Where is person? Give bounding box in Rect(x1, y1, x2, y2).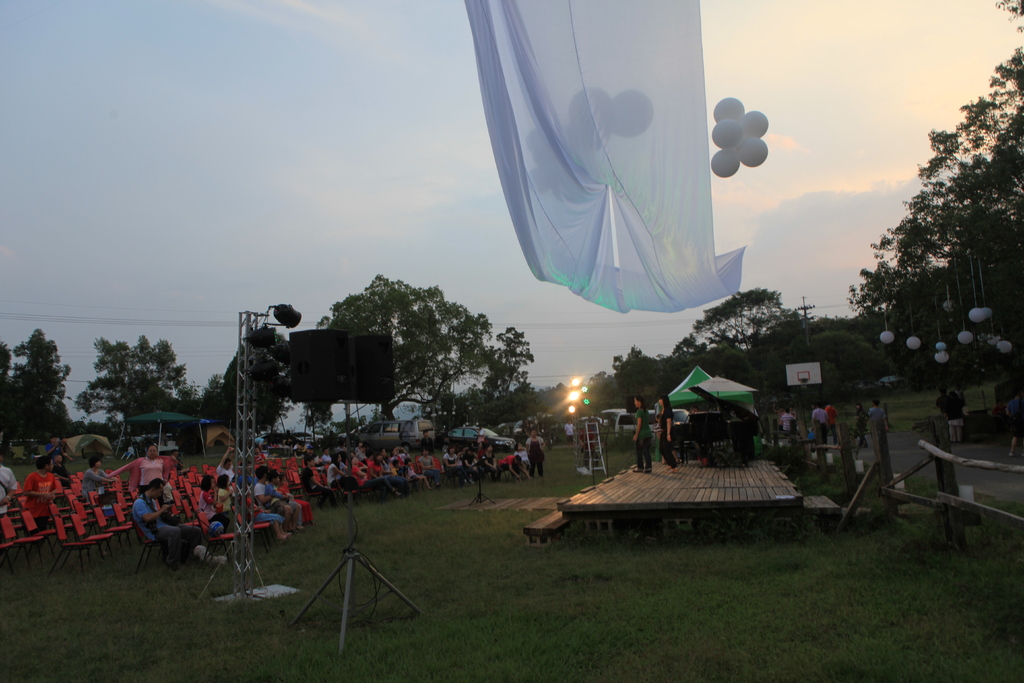
Rect(48, 454, 77, 491).
